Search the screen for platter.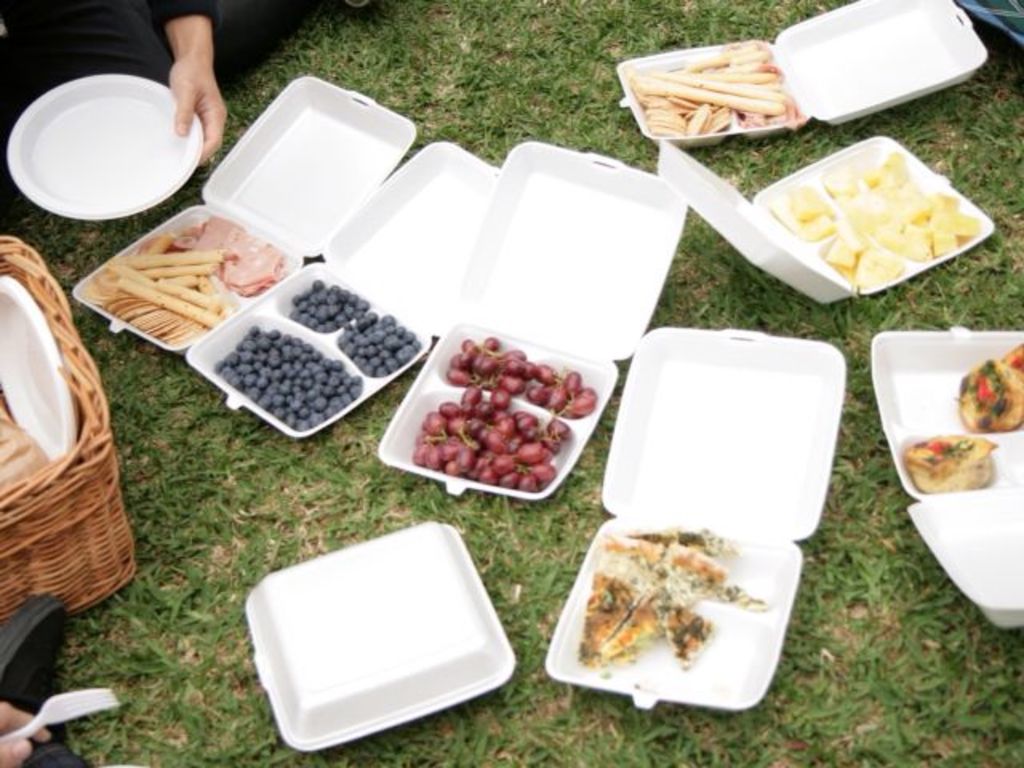
Found at 0:277:78:458.
